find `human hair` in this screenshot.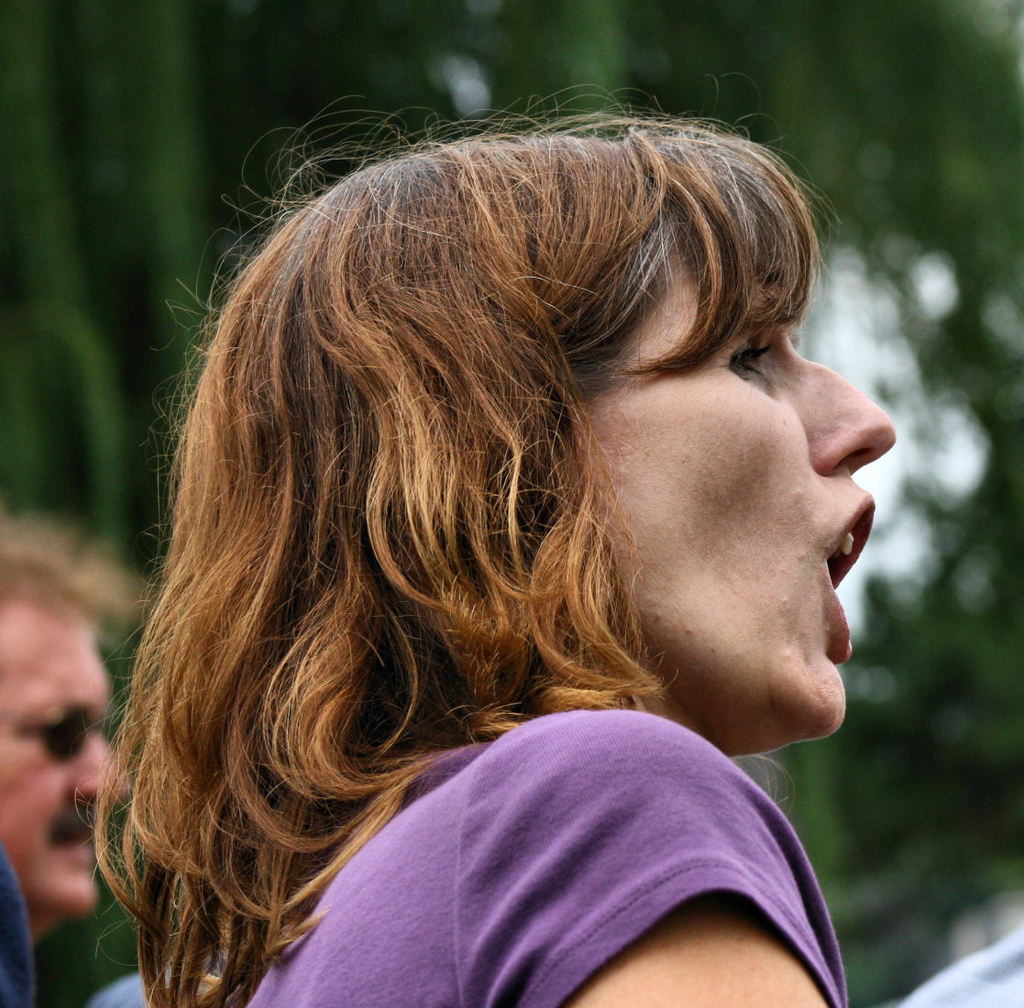
The bounding box for `human hair` is <region>0, 503, 142, 613</region>.
